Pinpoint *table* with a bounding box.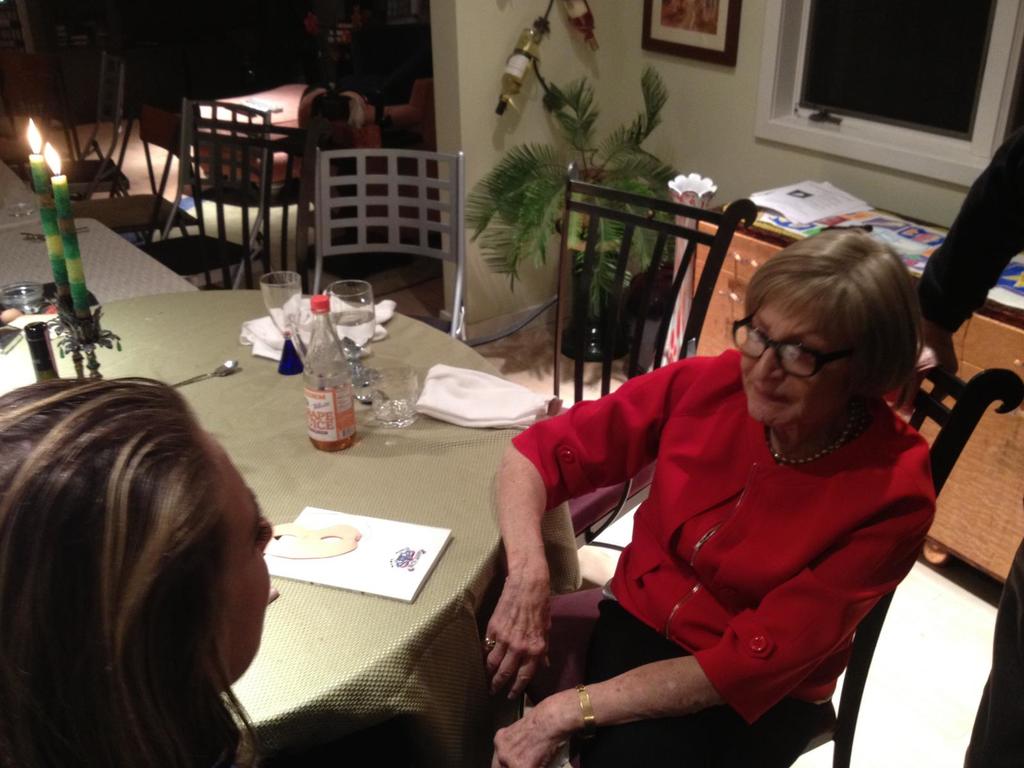
box(74, 302, 856, 767).
